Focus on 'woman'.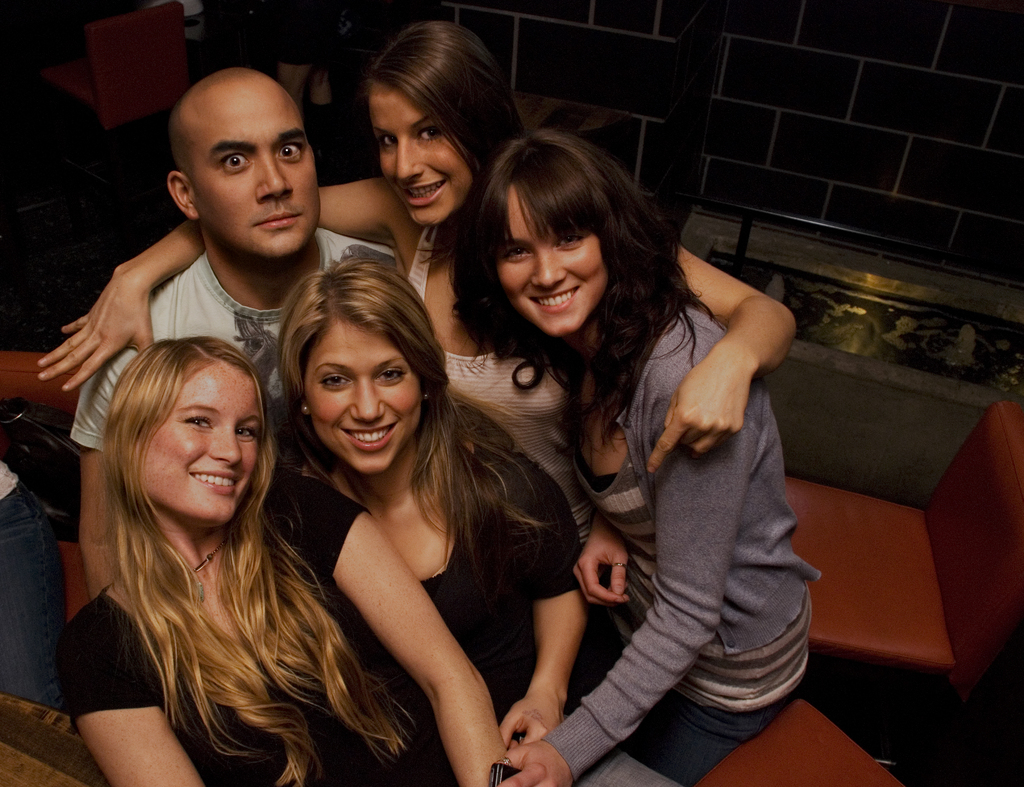
Focused at bbox=[27, 20, 798, 553].
